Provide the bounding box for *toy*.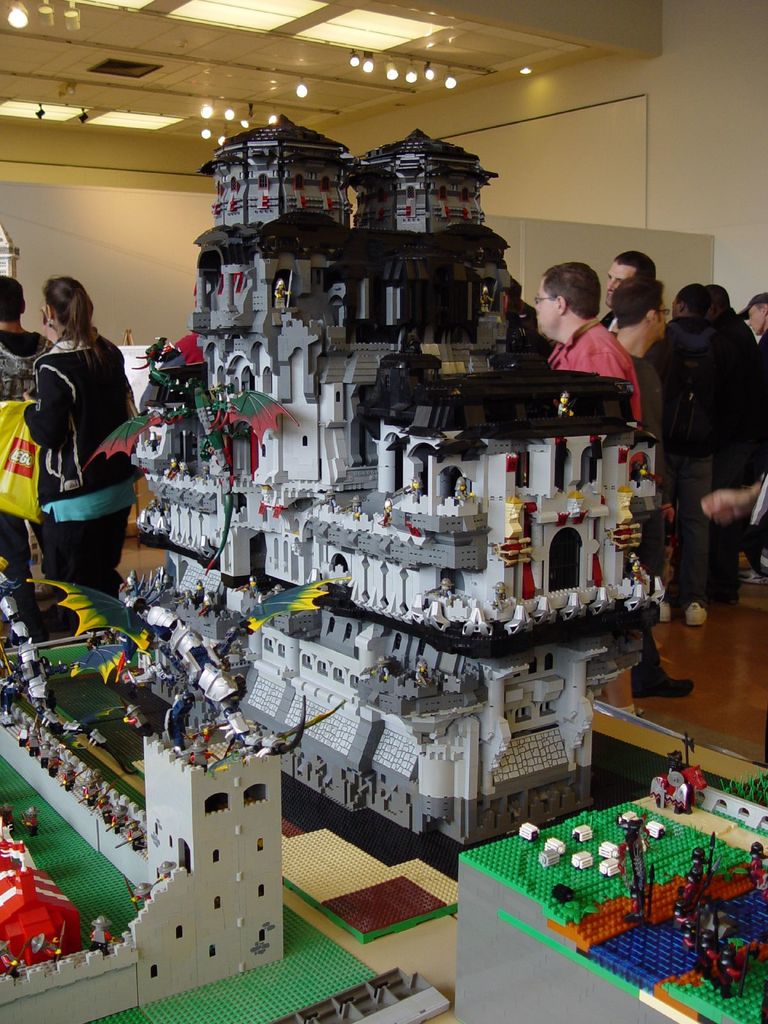
bbox=(443, 736, 767, 1023).
